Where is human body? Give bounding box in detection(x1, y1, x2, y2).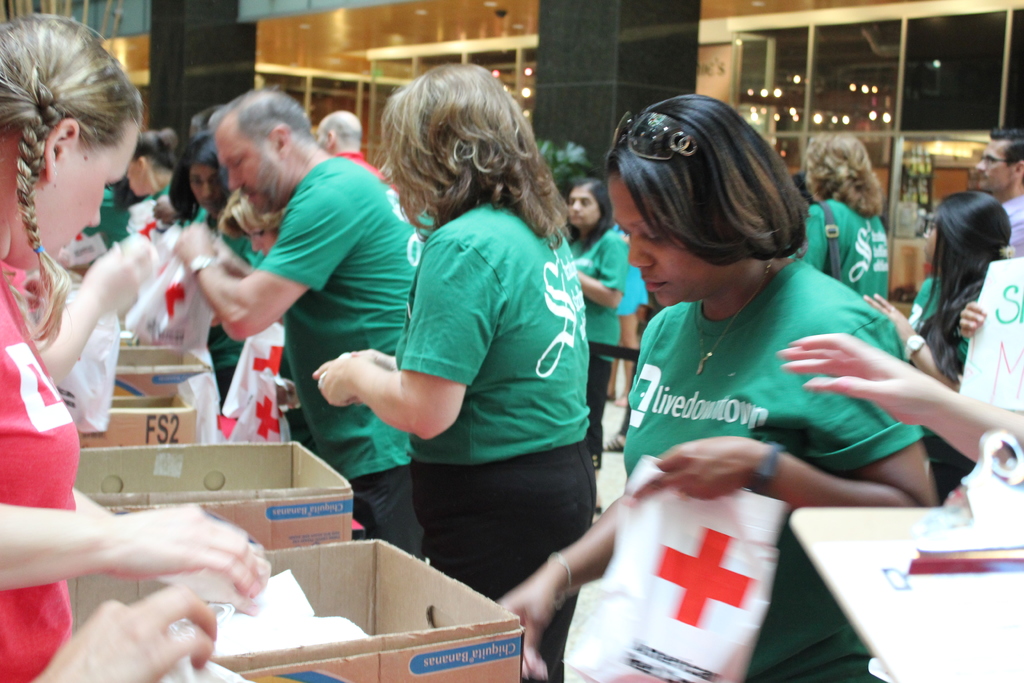
detection(356, 59, 602, 604).
